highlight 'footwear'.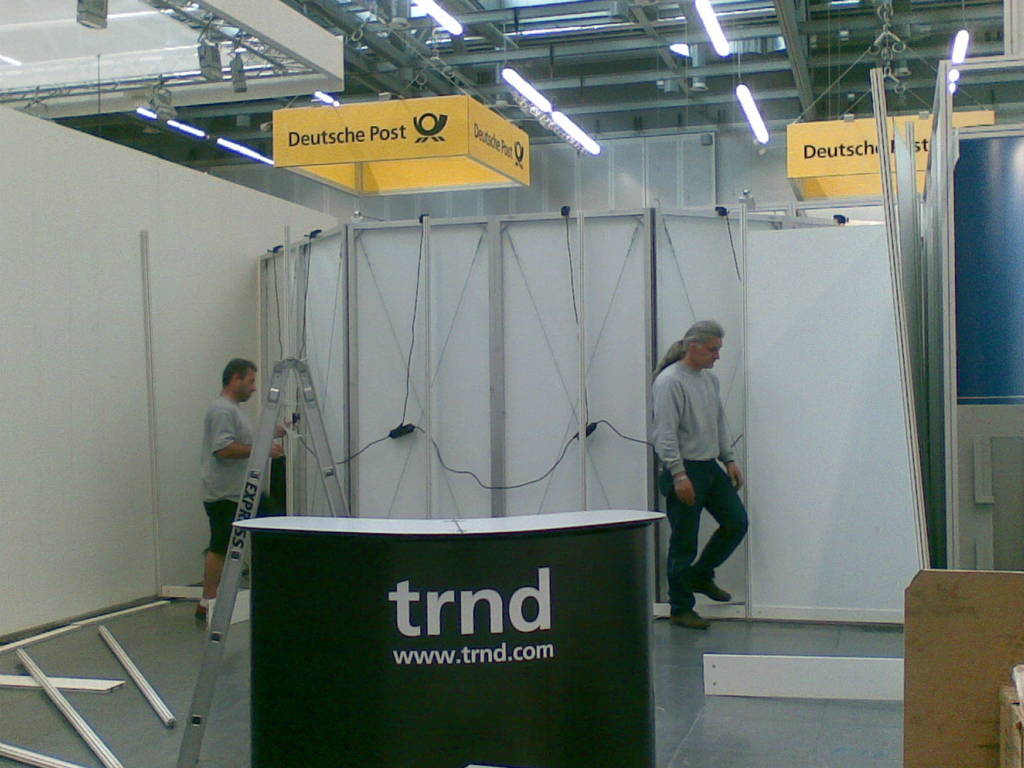
Highlighted region: l=198, t=600, r=209, b=621.
